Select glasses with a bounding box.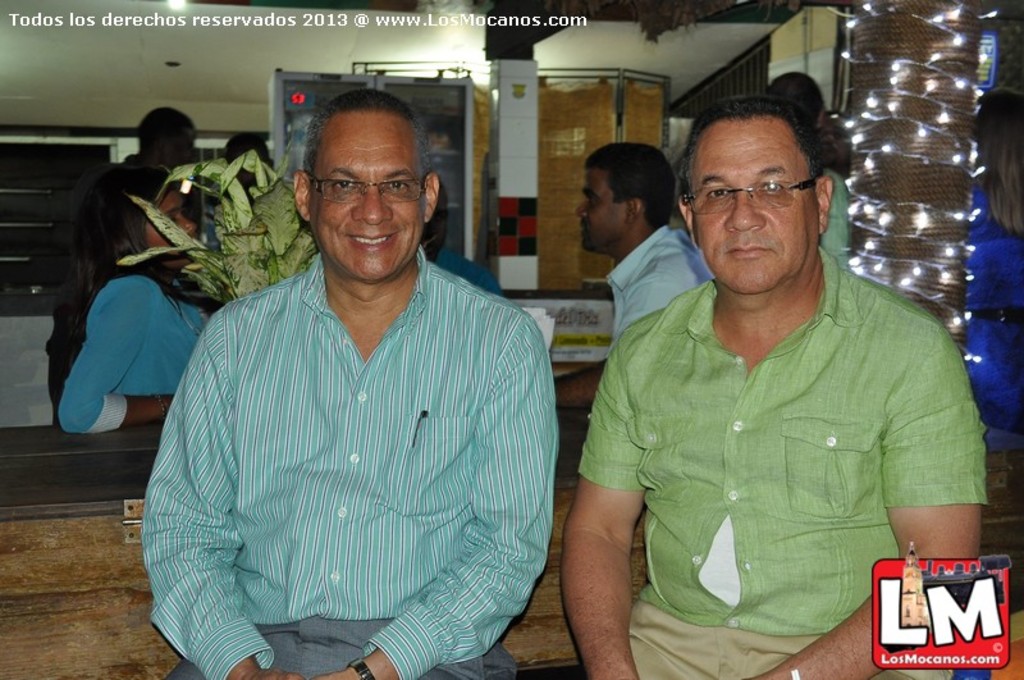
l=312, t=173, r=426, b=205.
